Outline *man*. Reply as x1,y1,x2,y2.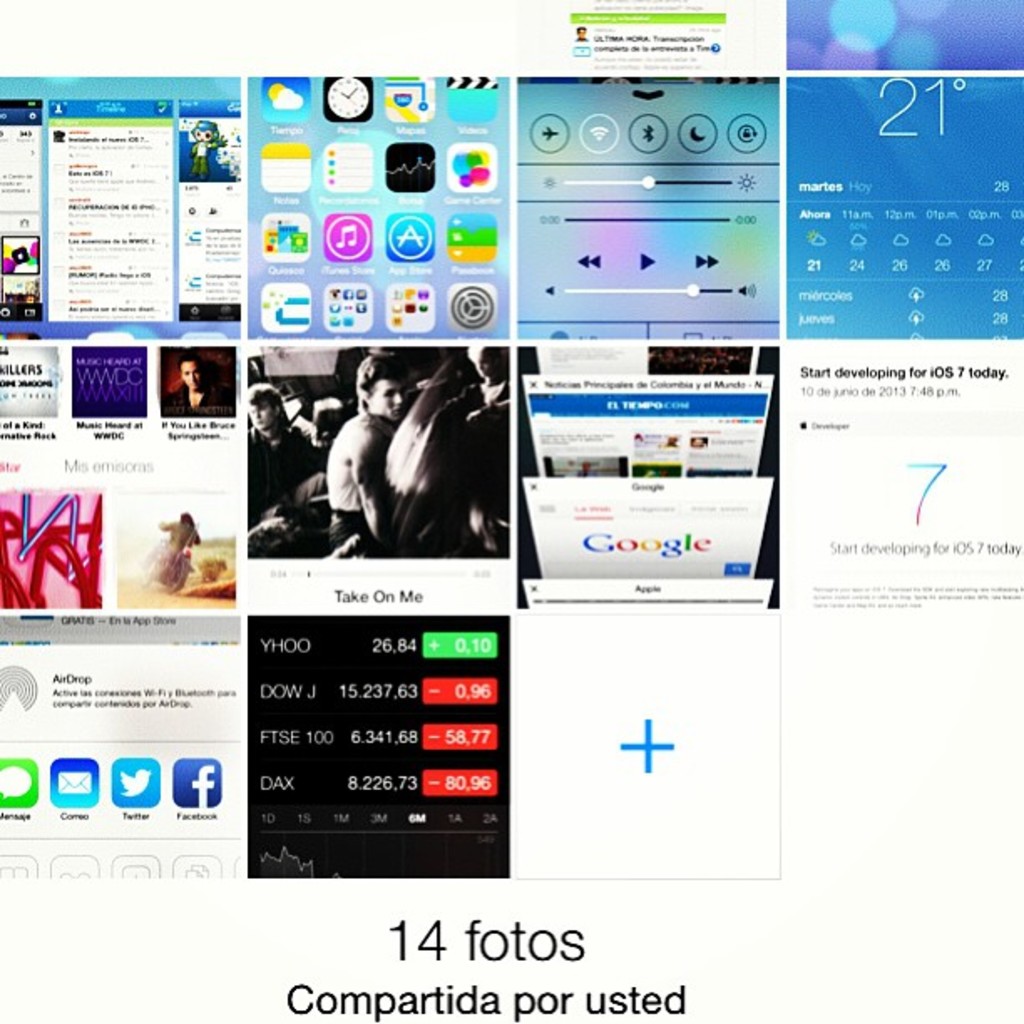
326,351,413,534.
